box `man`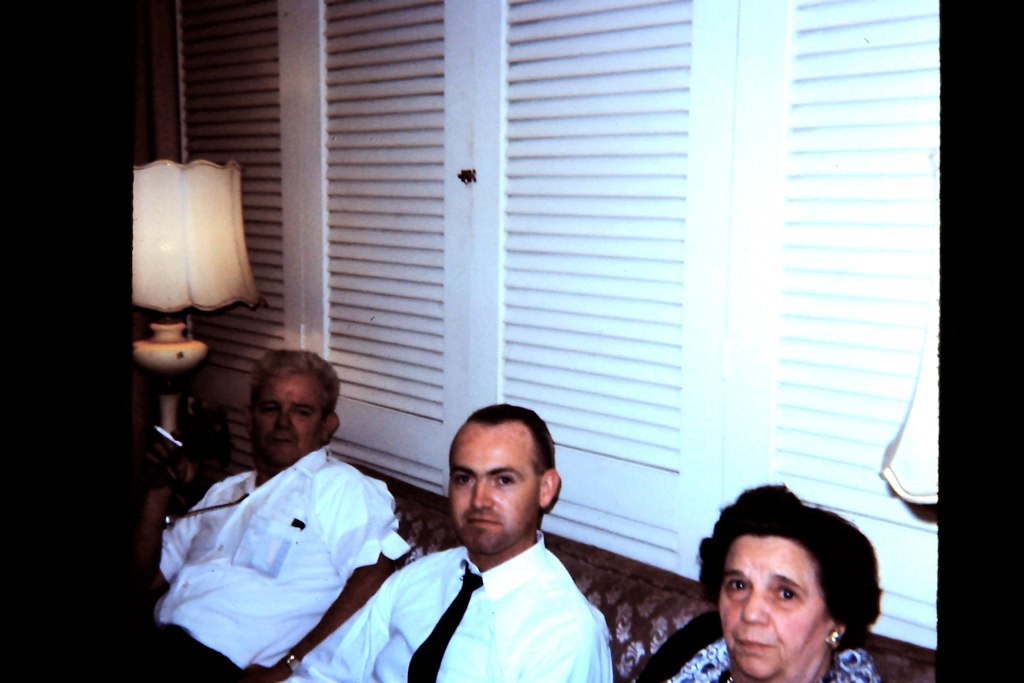
bbox(345, 411, 635, 682)
